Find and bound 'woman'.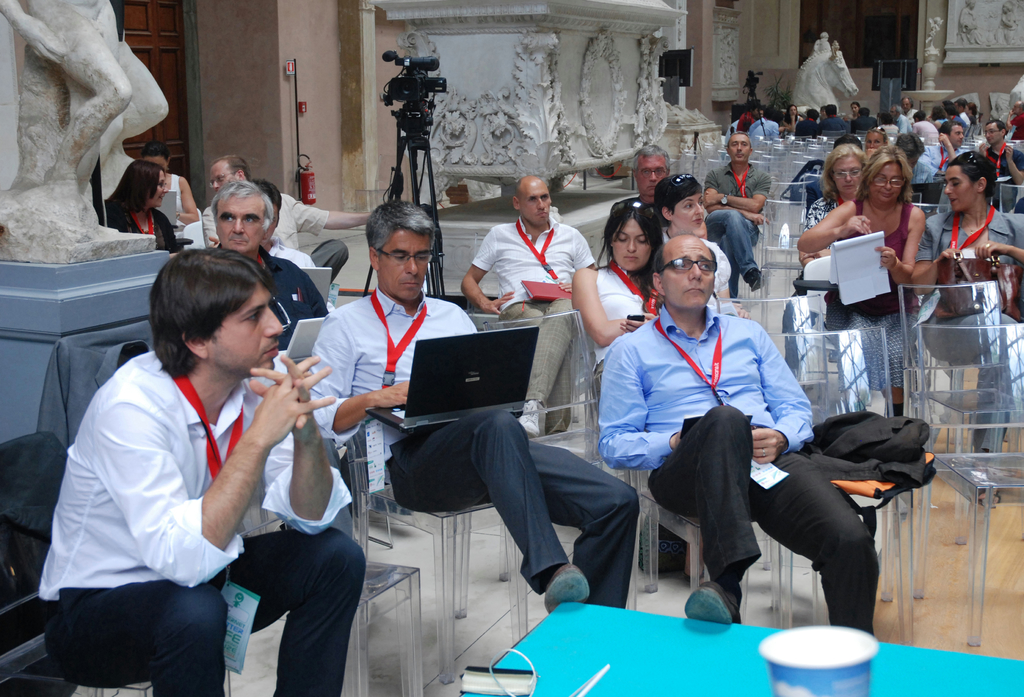
Bound: left=905, top=149, right=1023, bottom=505.
